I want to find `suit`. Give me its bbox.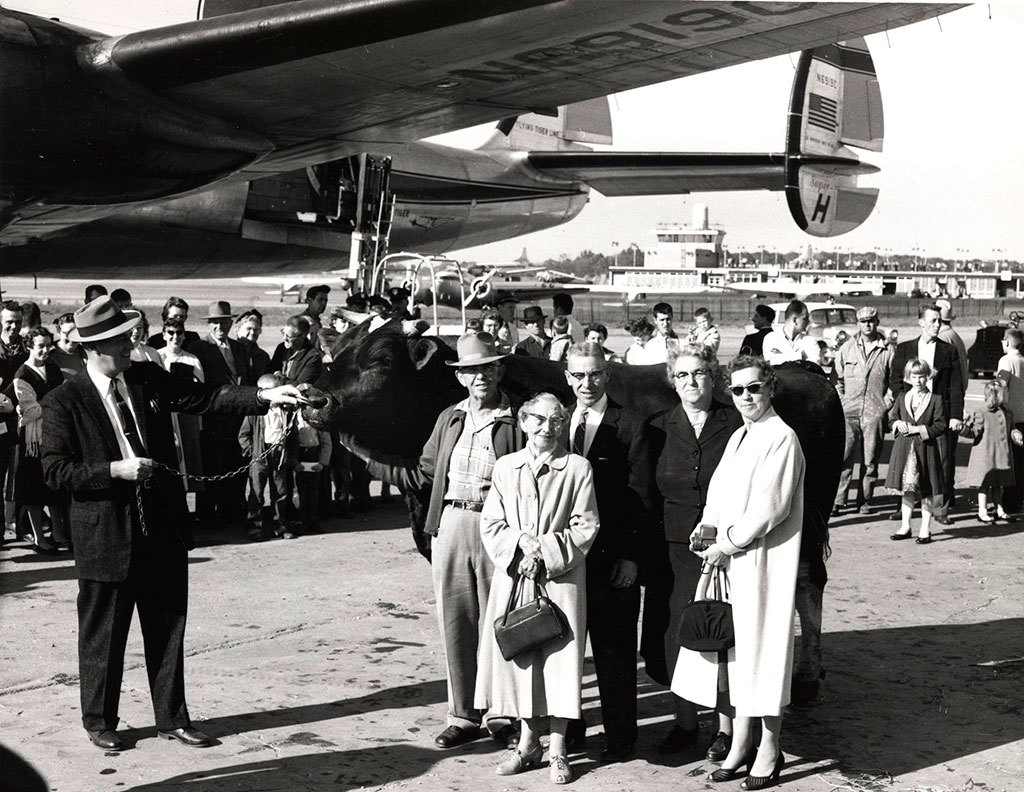
<box>889,333,963,486</box>.
